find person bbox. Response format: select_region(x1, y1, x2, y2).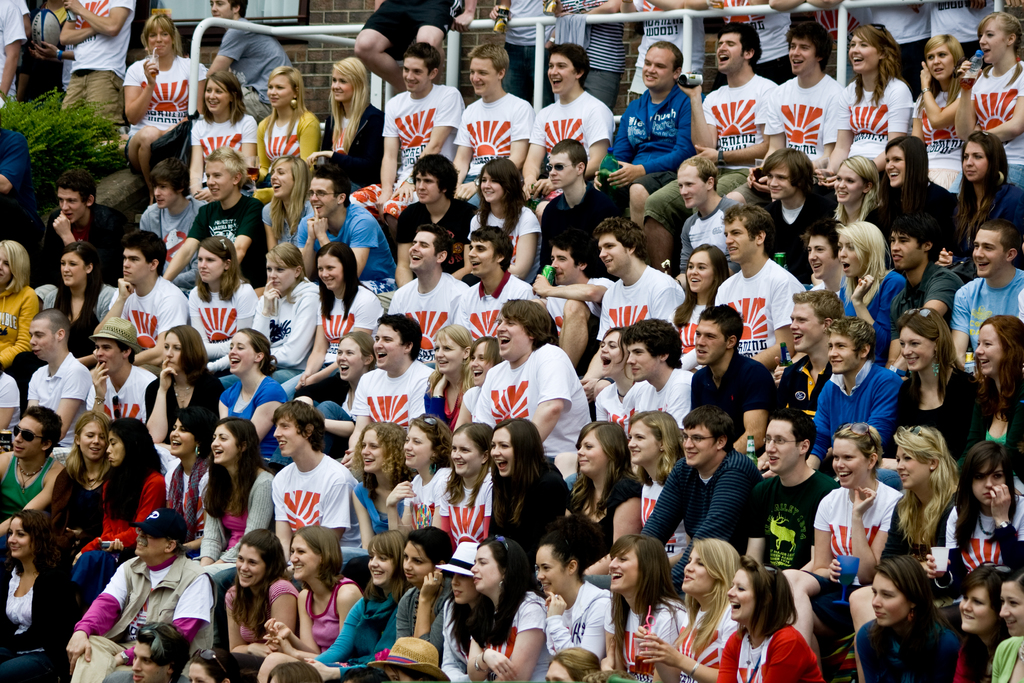
select_region(557, 539, 609, 682).
